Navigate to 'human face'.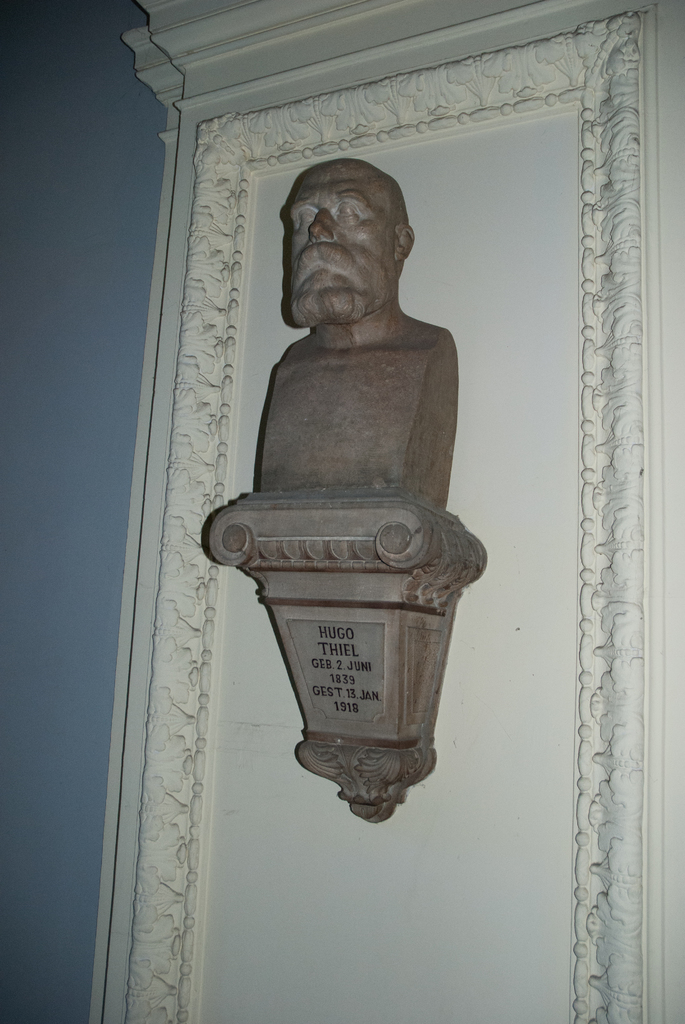
Navigation target: x1=280, y1=160, x2=393, y2=301.
